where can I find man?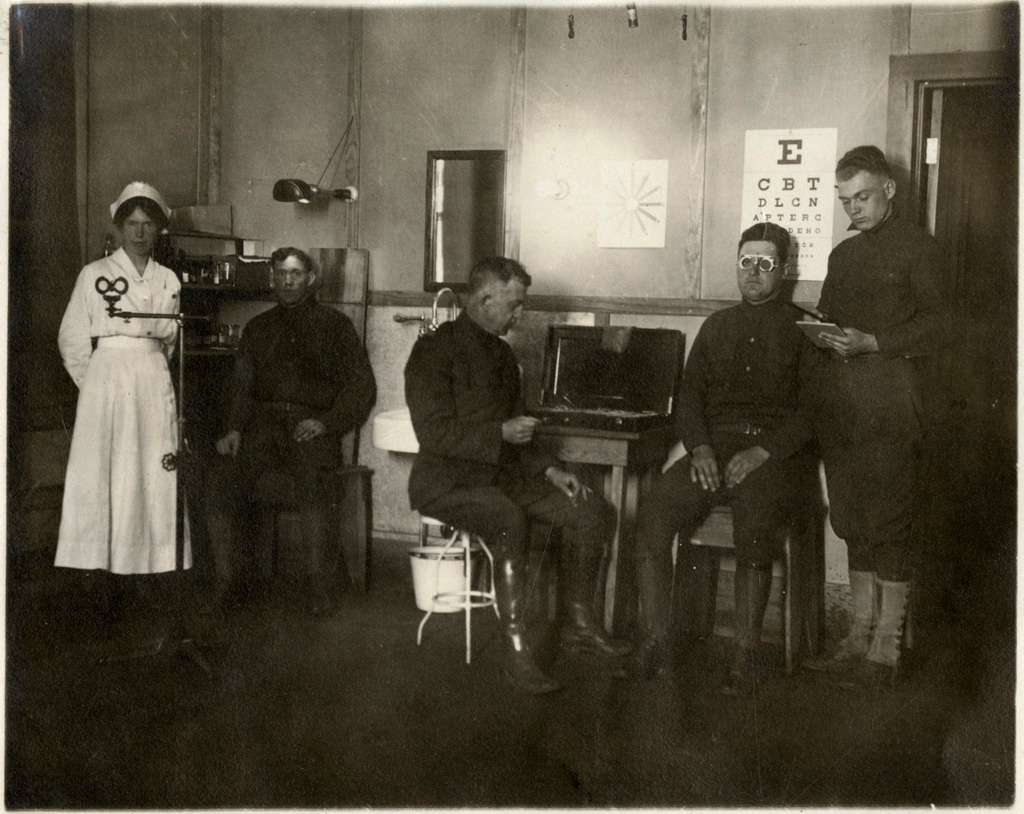
You can find it at crop(638, 224, 823, 692).
